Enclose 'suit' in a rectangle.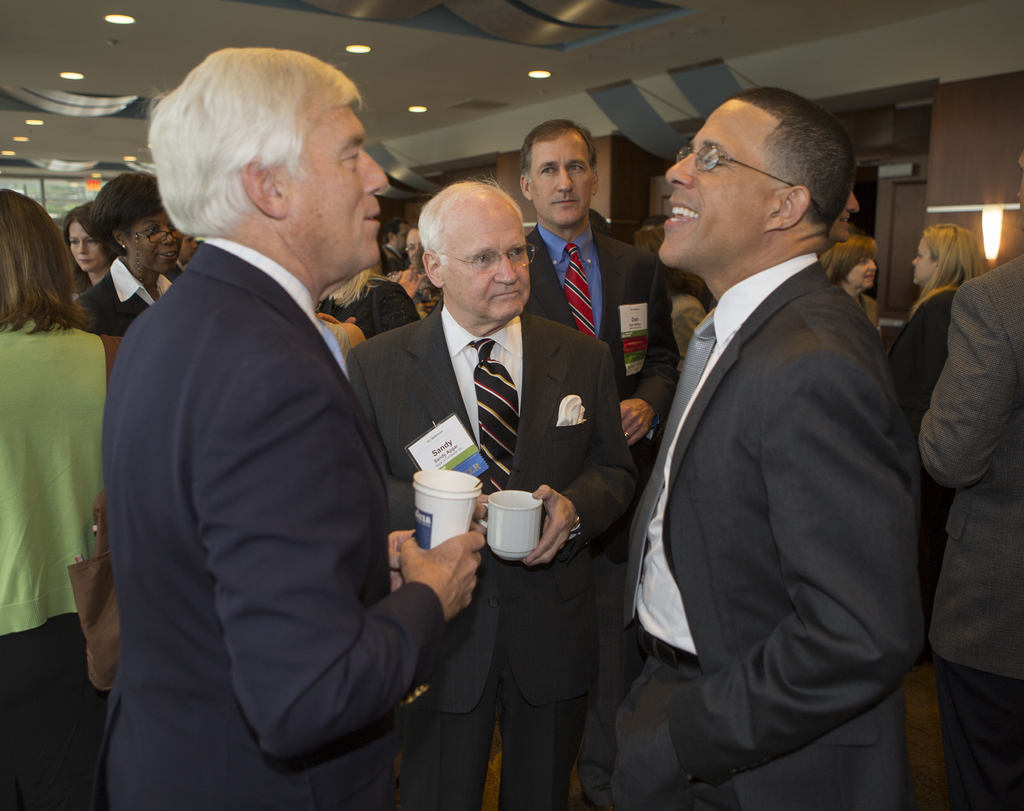
bbox(77, 257, 180, 341).
